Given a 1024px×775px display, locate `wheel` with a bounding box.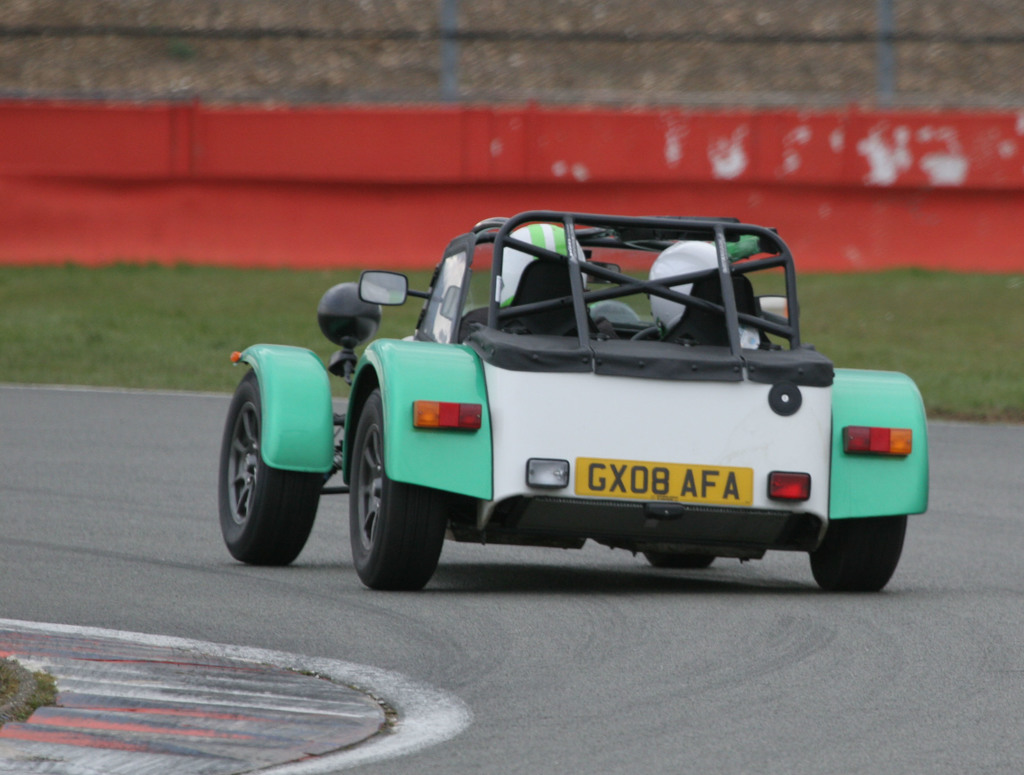
Located: (left=645, top=549, right=714, bottom=568).
